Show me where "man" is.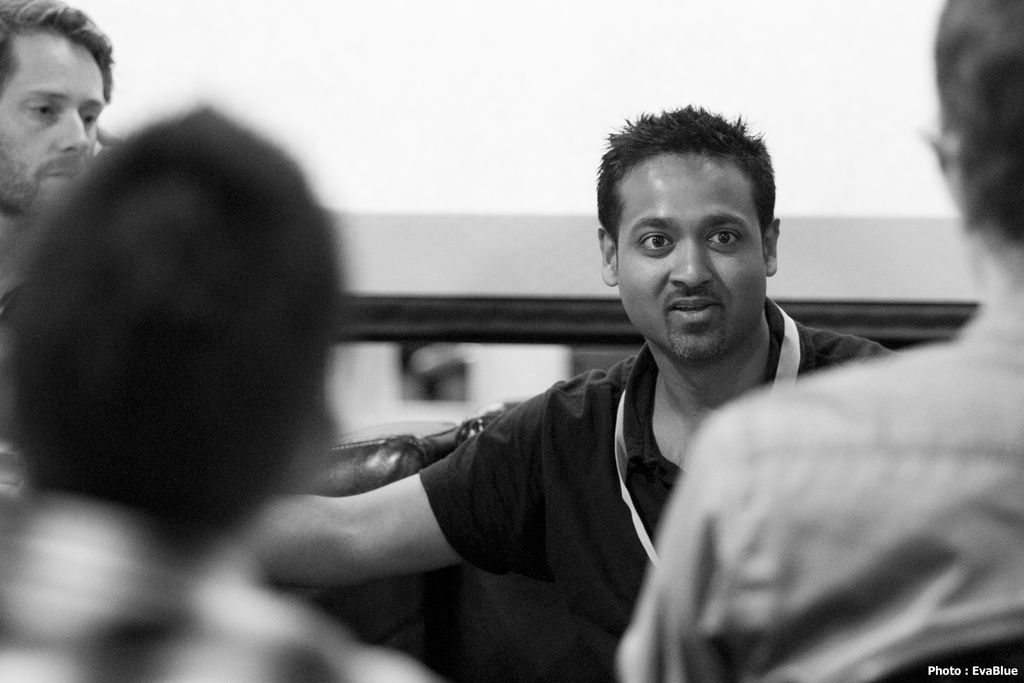
"man" is at x1=231, y1=102, x2=889, y2=682.
